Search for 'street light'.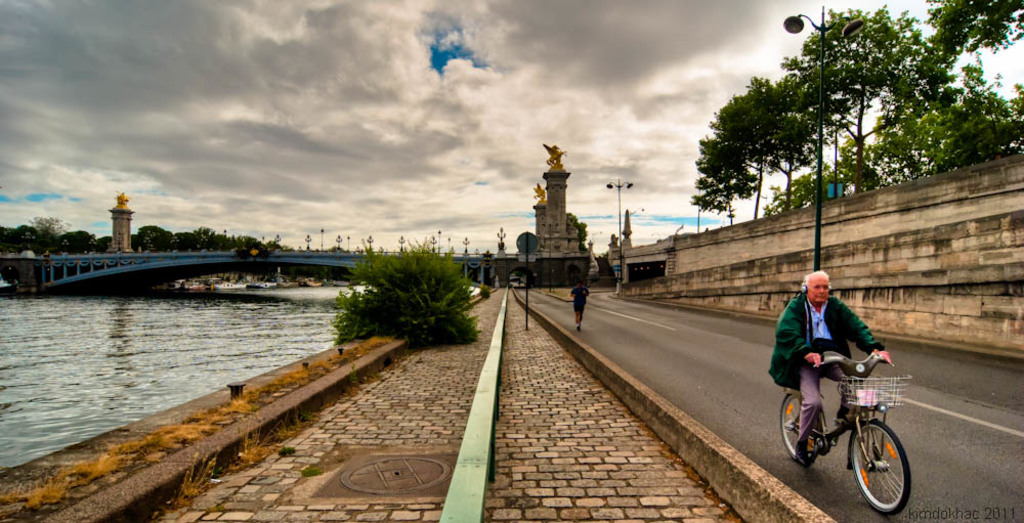
Found at locate(445, 232, 451, 258).
